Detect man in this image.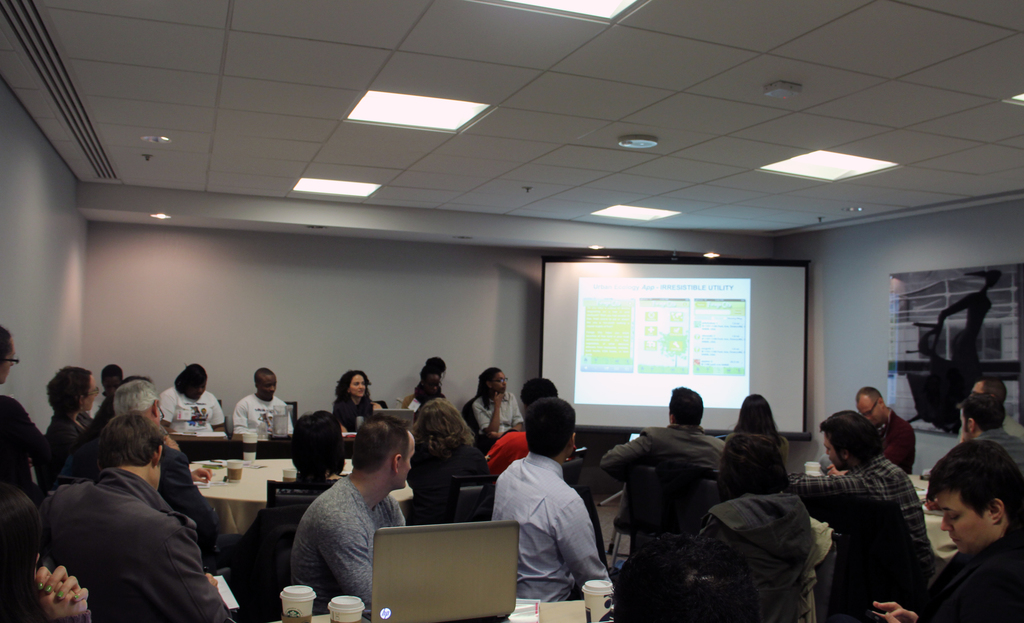
Detection: 853,385,917,478.
